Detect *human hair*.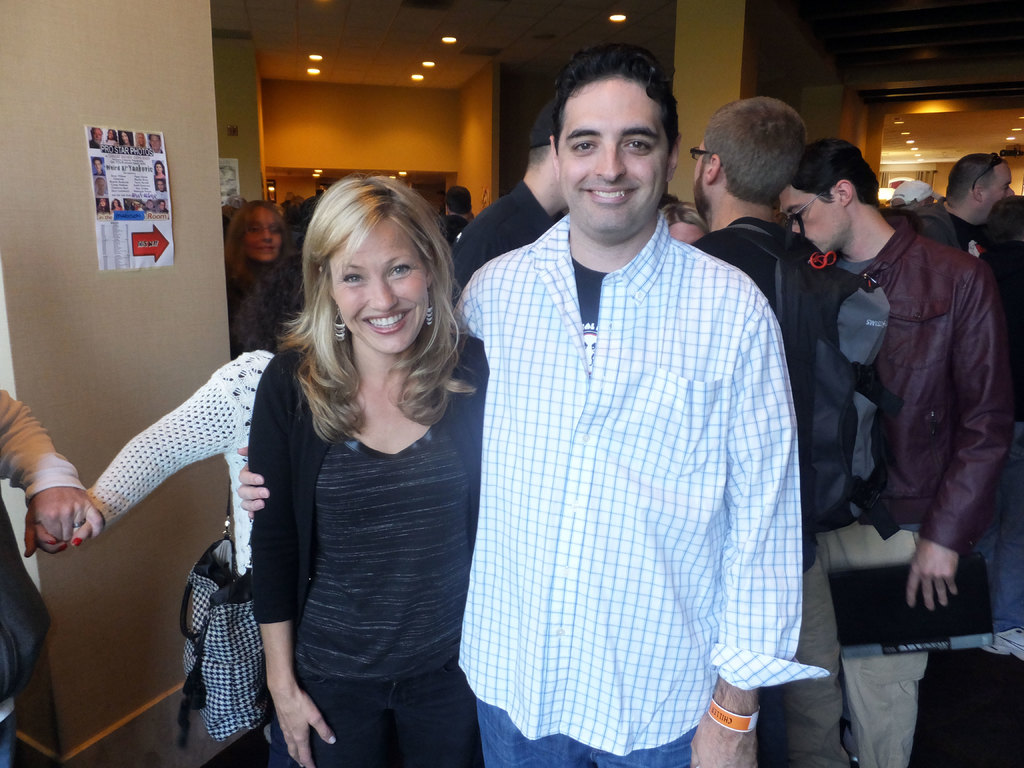
Detected at x1=226 y1=200 x2=295 y2=291.
